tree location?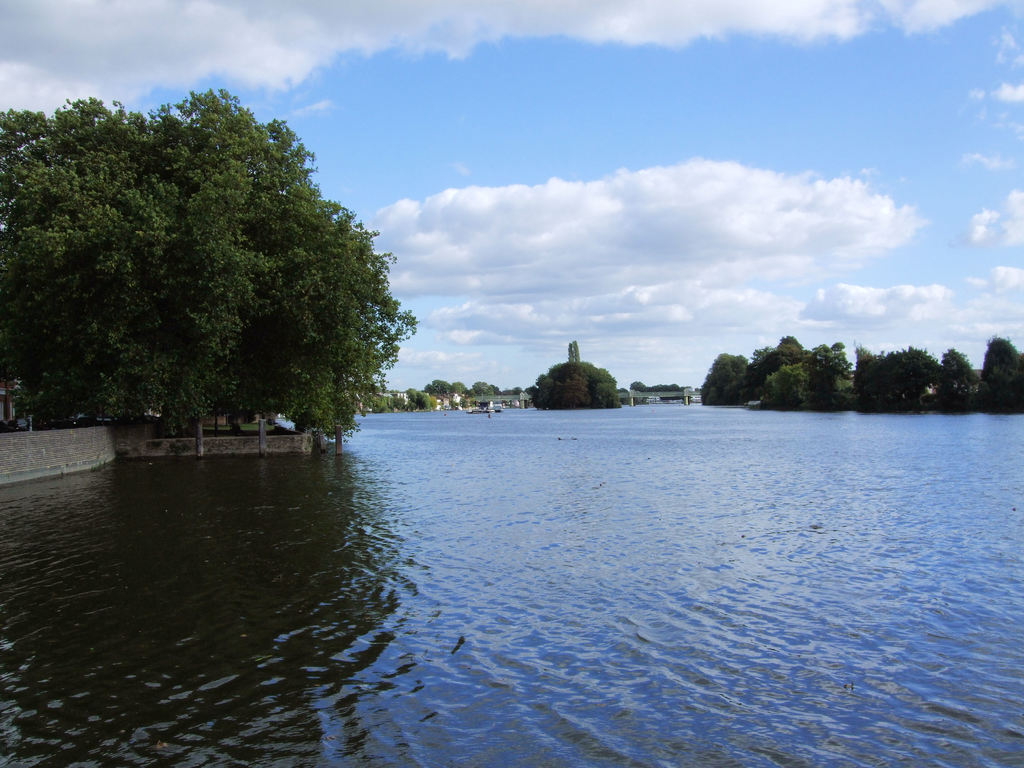
x1=703 y1=343 x2=755 y2=406
